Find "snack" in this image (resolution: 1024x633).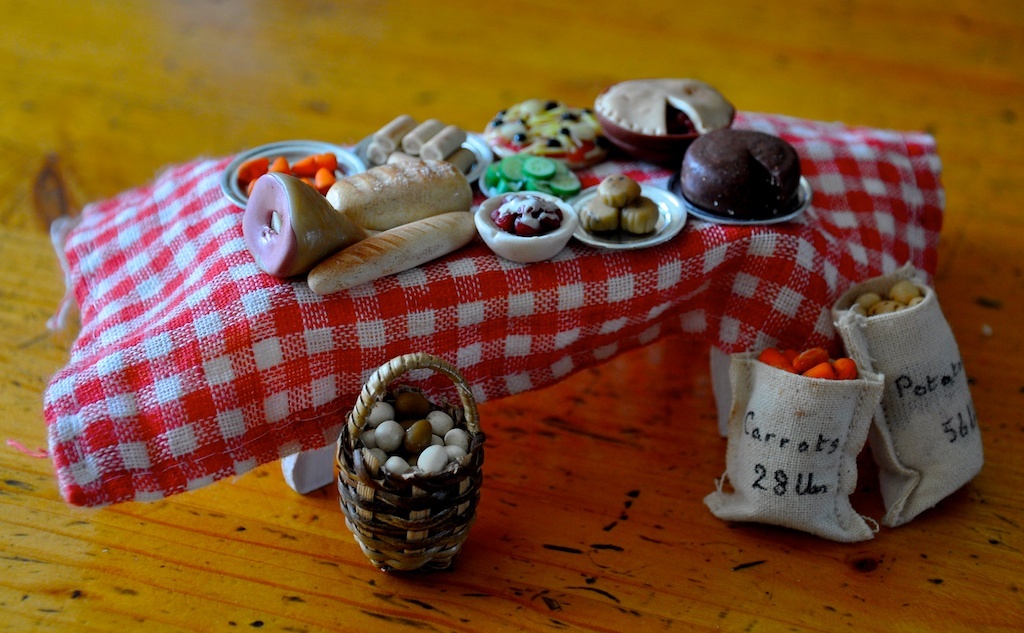
bbox(306, 210, 475, 296).
